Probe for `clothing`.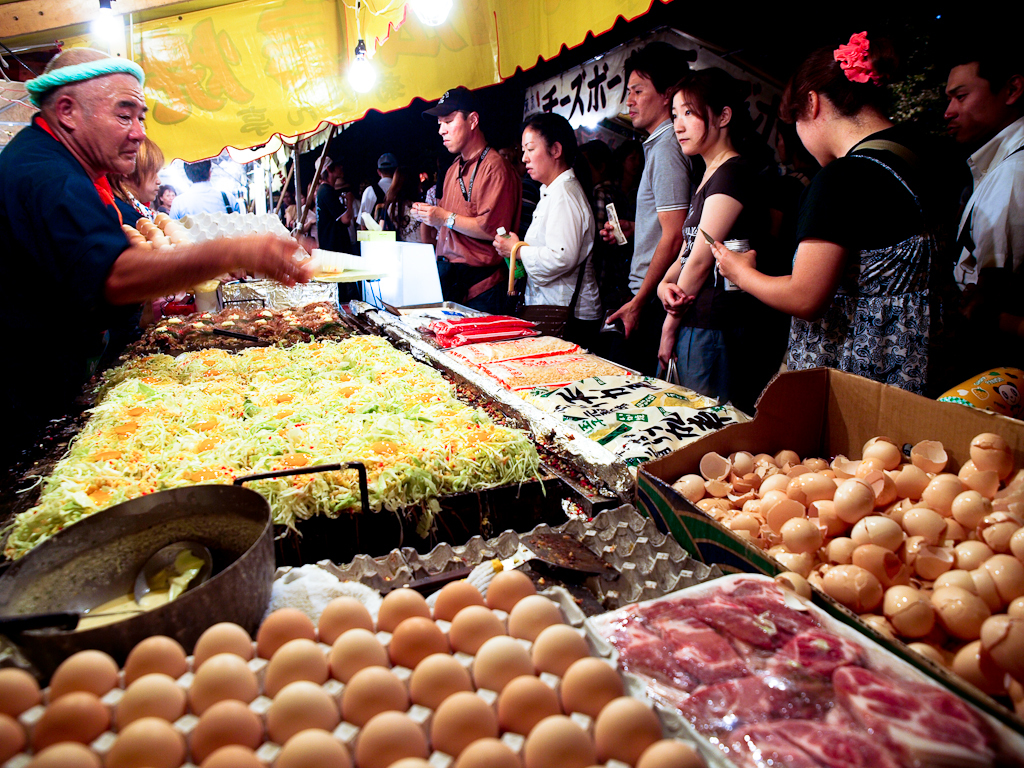
Probe result: [left=950, top=115, right=1023, bottom=378].
